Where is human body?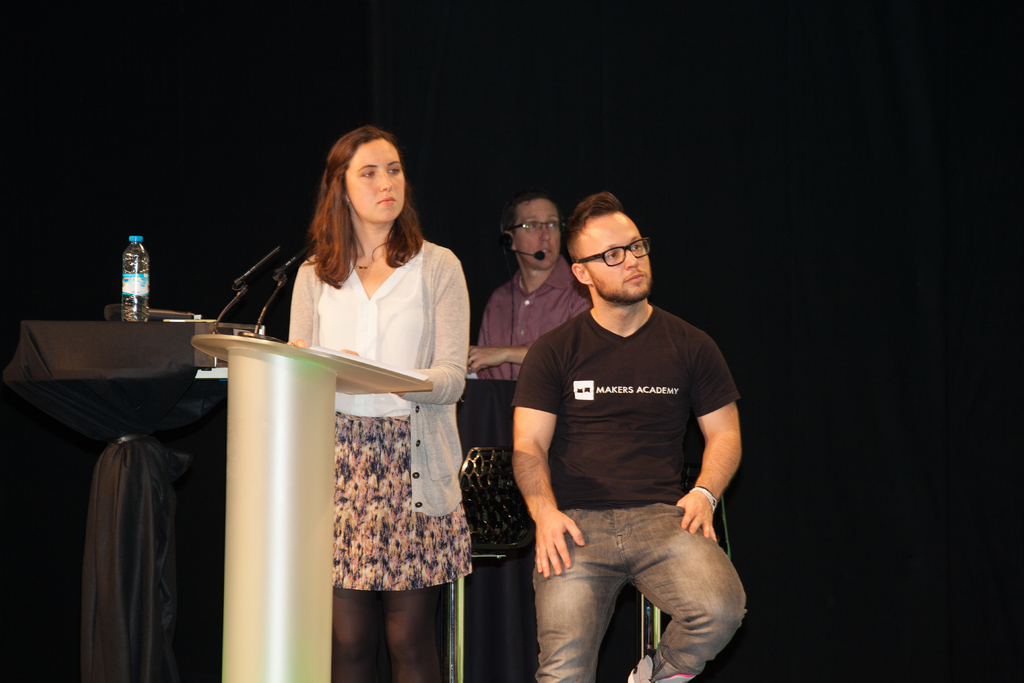
x1=489 y1=173 x2=751 y2=682.
